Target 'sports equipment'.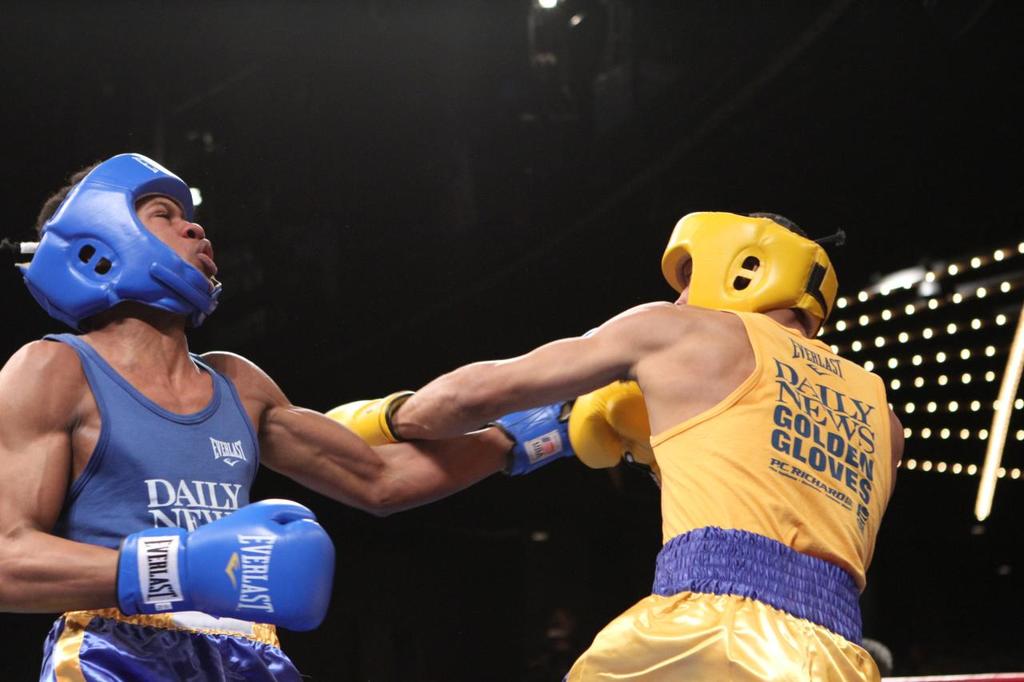
Target region: region(107, 492, 339, 640).
